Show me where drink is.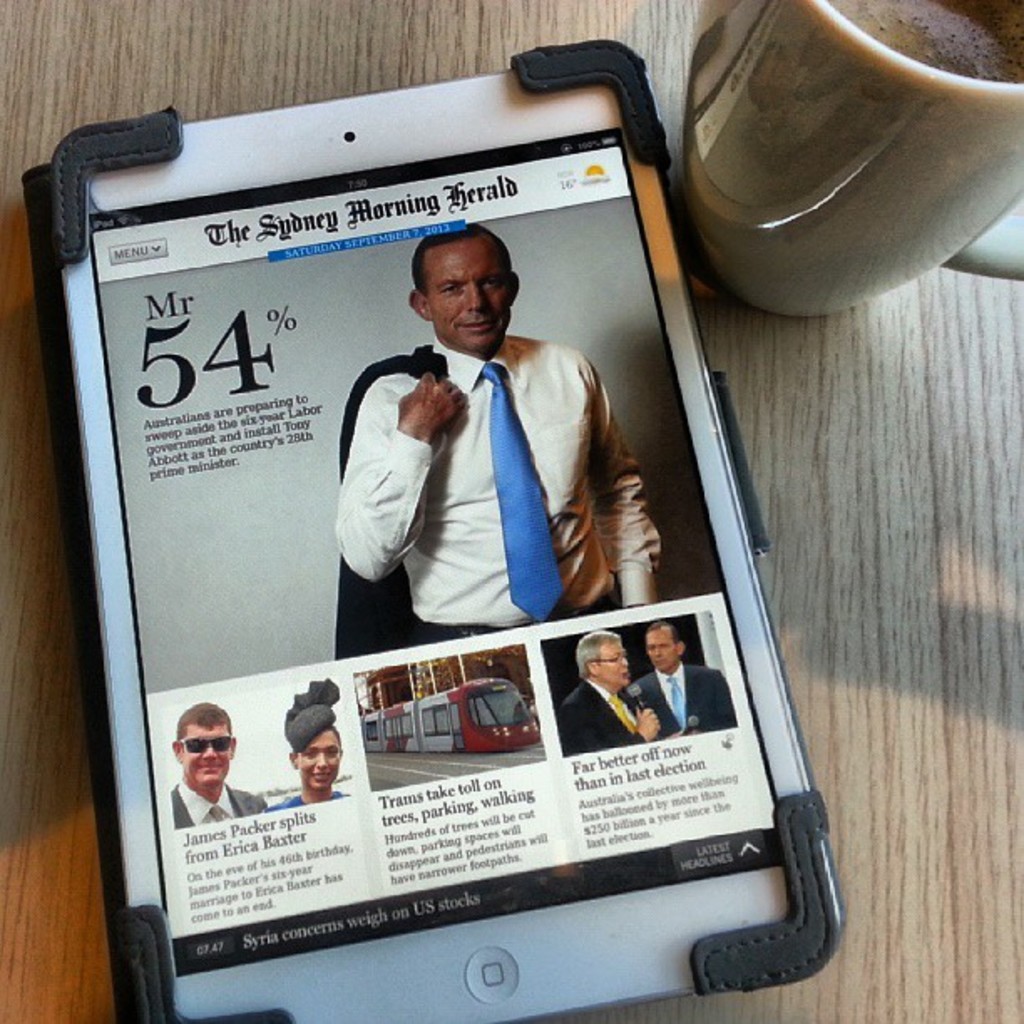
drink is at left=828, top=0, right=1022, bottom=85.
